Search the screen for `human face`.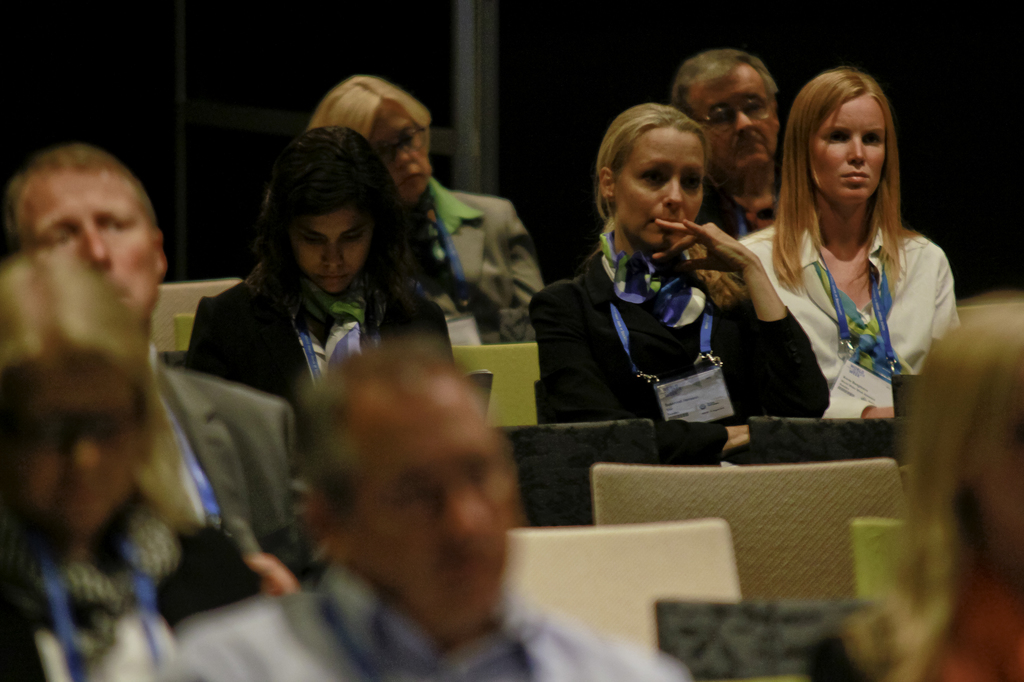
Found at bbox=[282, 197, 374, 295].
